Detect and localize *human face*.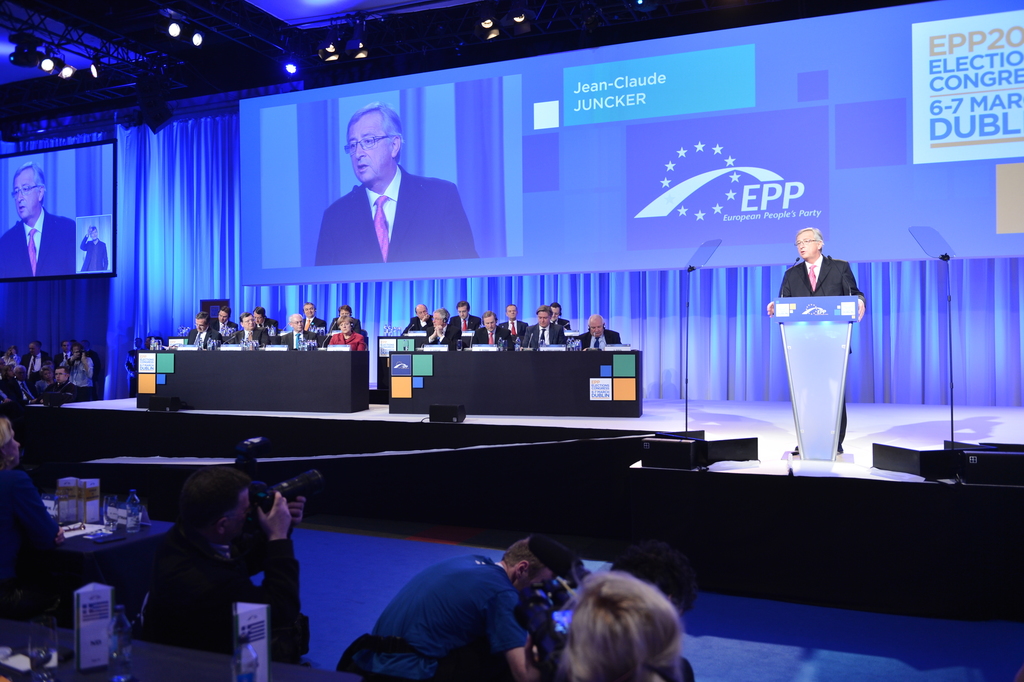
Localized at select_region(230, 488, 253, 542).
